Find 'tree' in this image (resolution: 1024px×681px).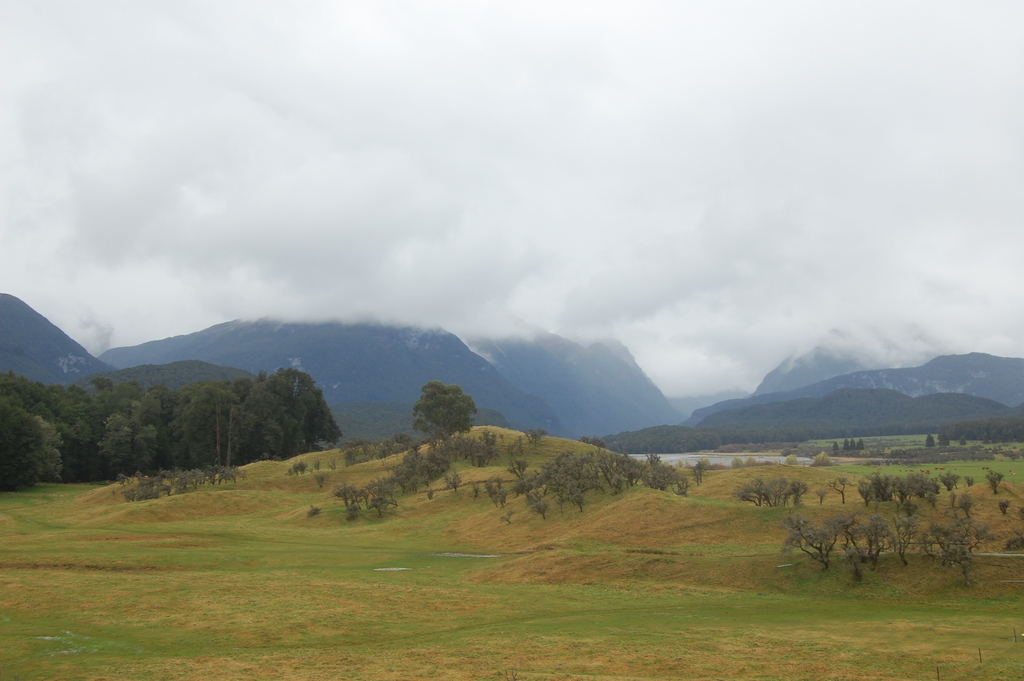
detection(936, 434, 954, 447).
